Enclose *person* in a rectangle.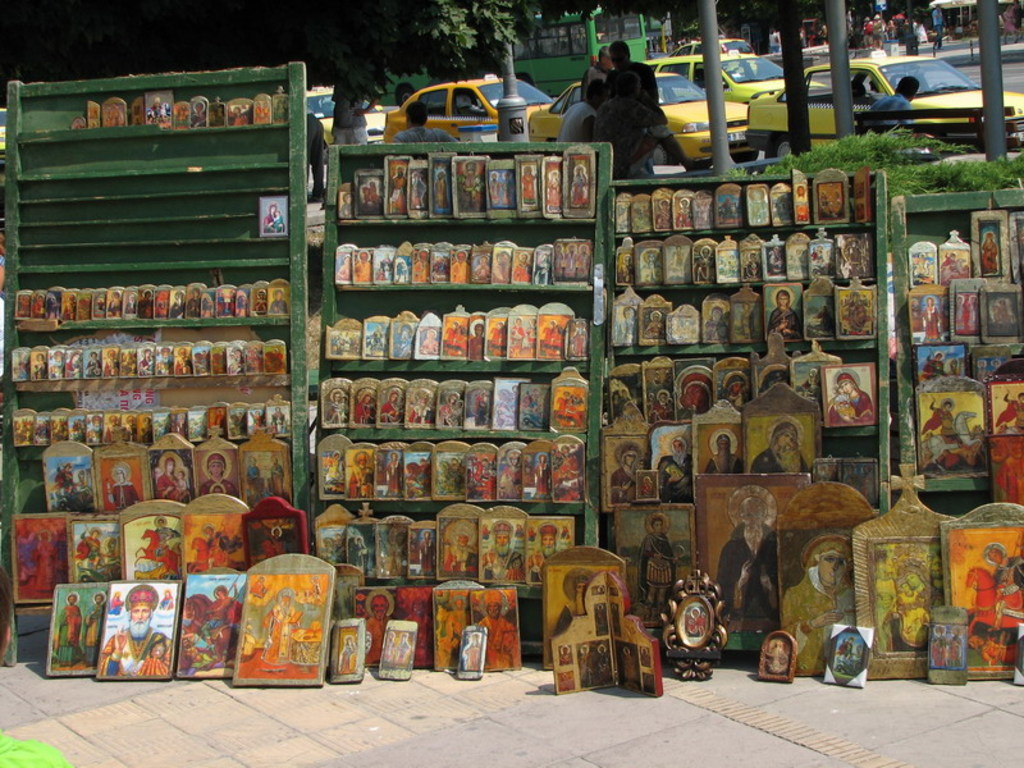
347, 452, 372, 493.
